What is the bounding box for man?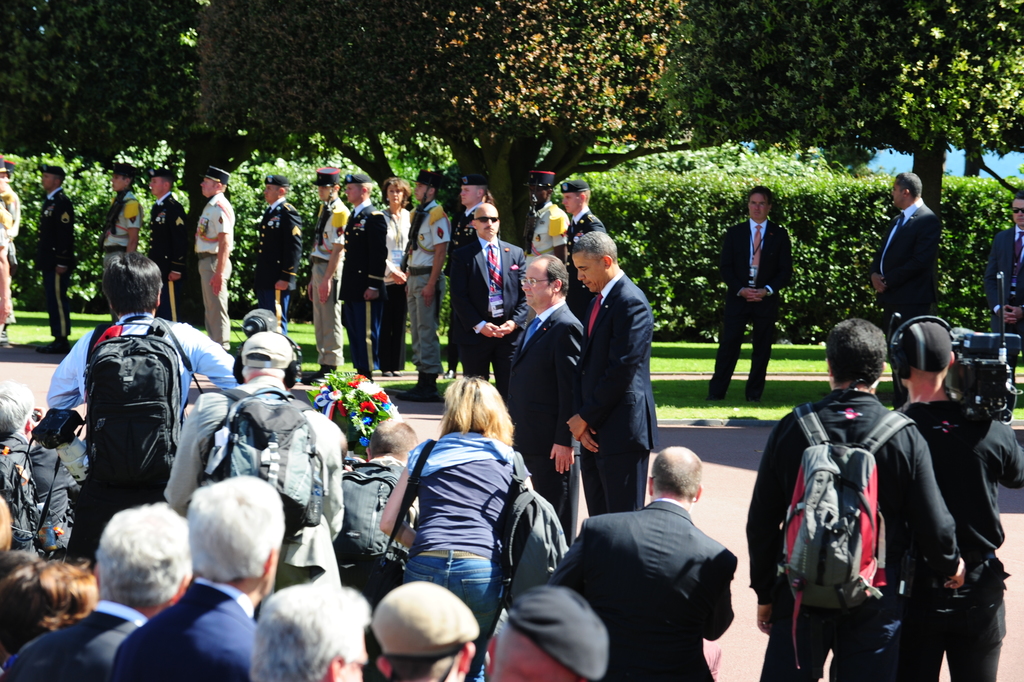
bbox(0, 161, 23, 346).
